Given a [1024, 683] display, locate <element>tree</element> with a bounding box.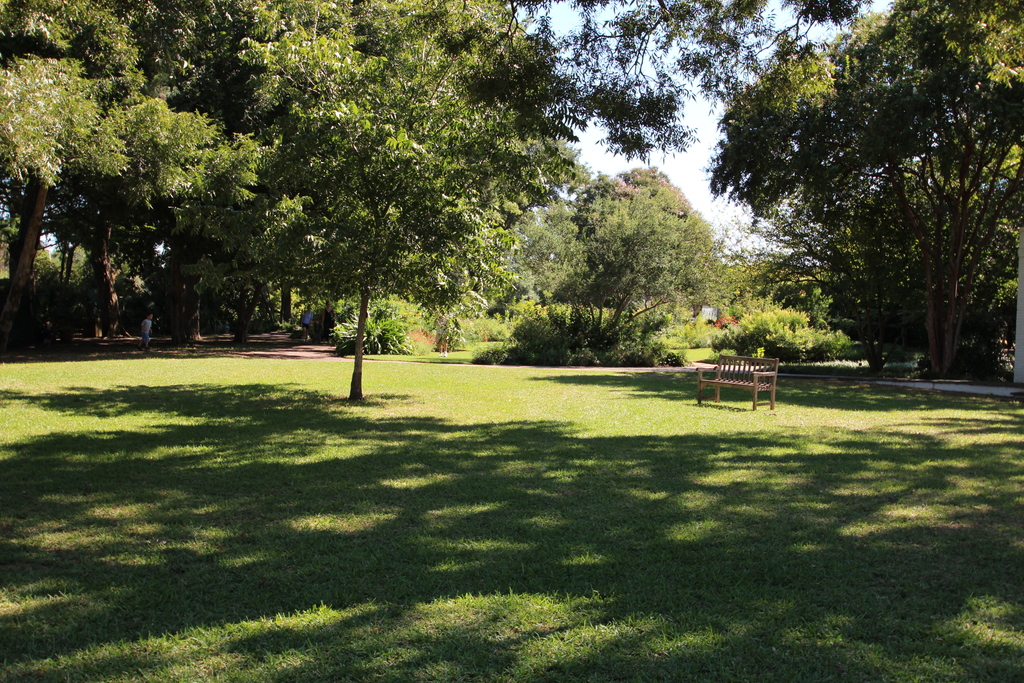
Located: left=200, top=0, right=528, bottom=406.
